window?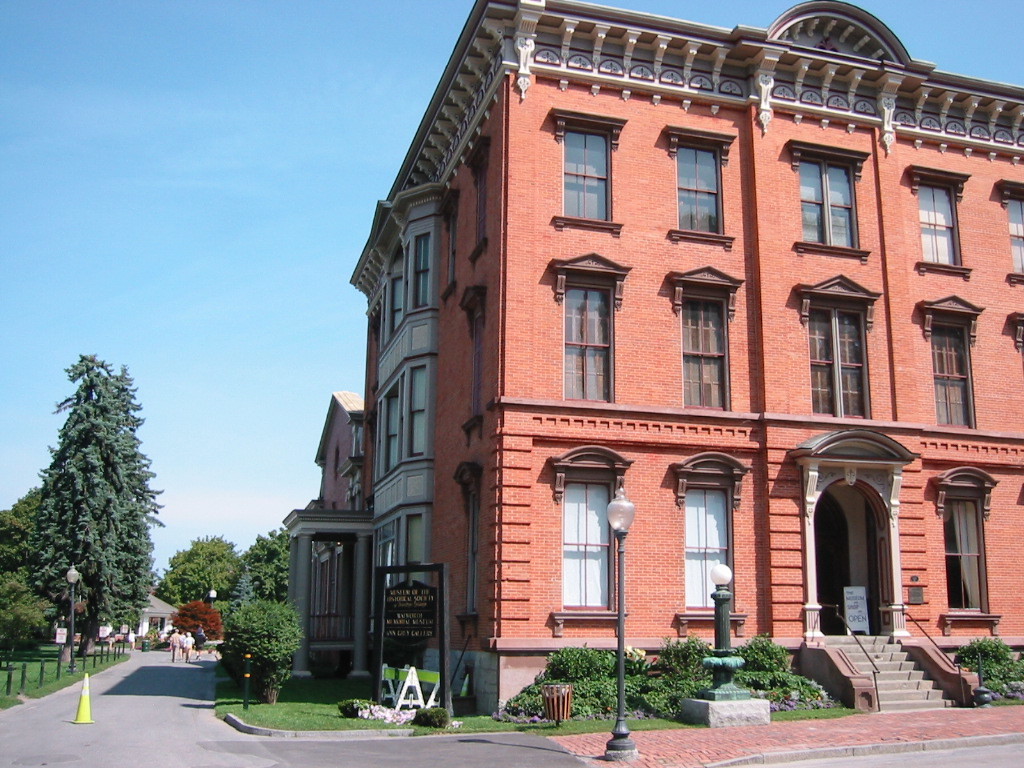
locate(379, 380, 406, 472)
